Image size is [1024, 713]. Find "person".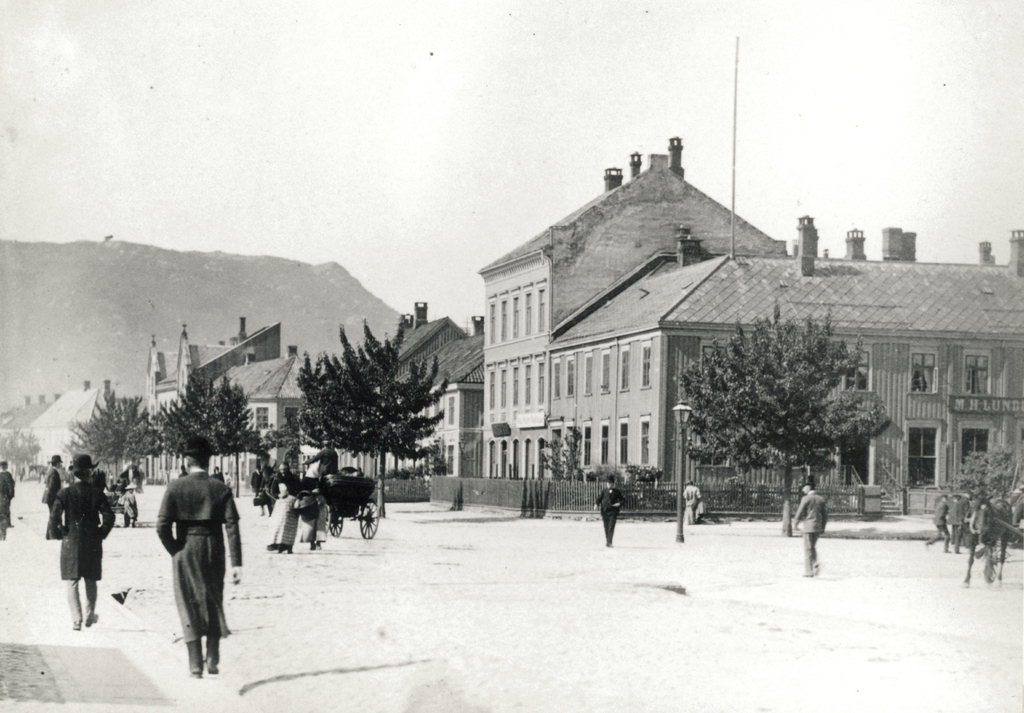
pyautogui.locateOnScreen(924, 495, 952, 552).
